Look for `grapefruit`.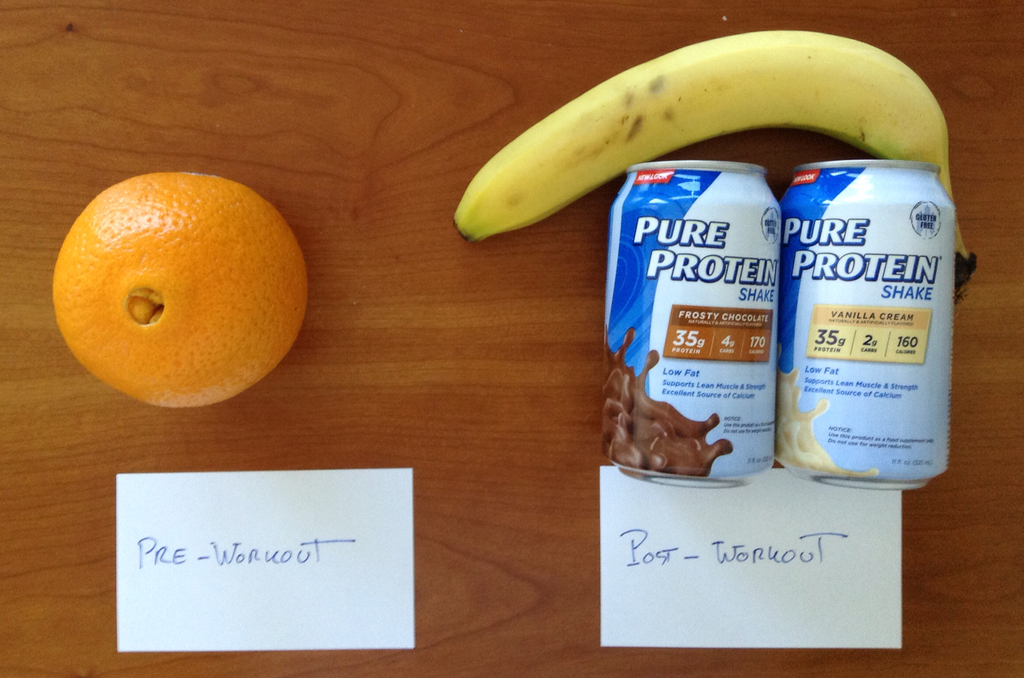
Found: {"left": 50, "top": 169, "right": 307, "bottom": 408}.
